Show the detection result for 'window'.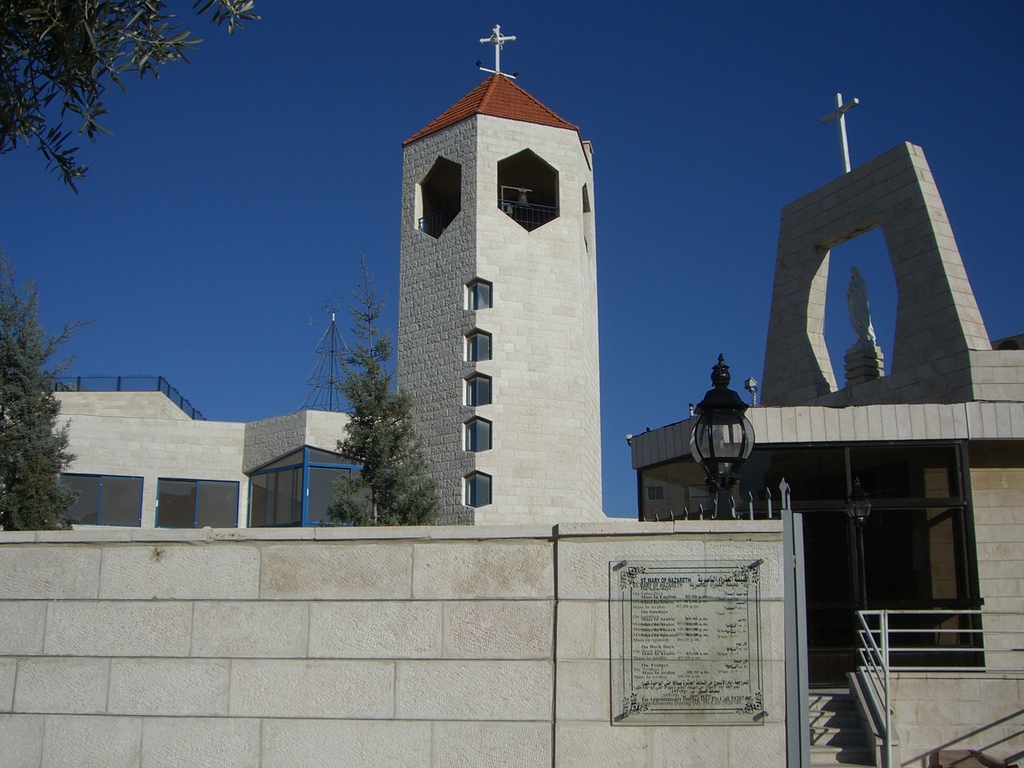
(x1=464, y1=282, x2=493, y2=305).
